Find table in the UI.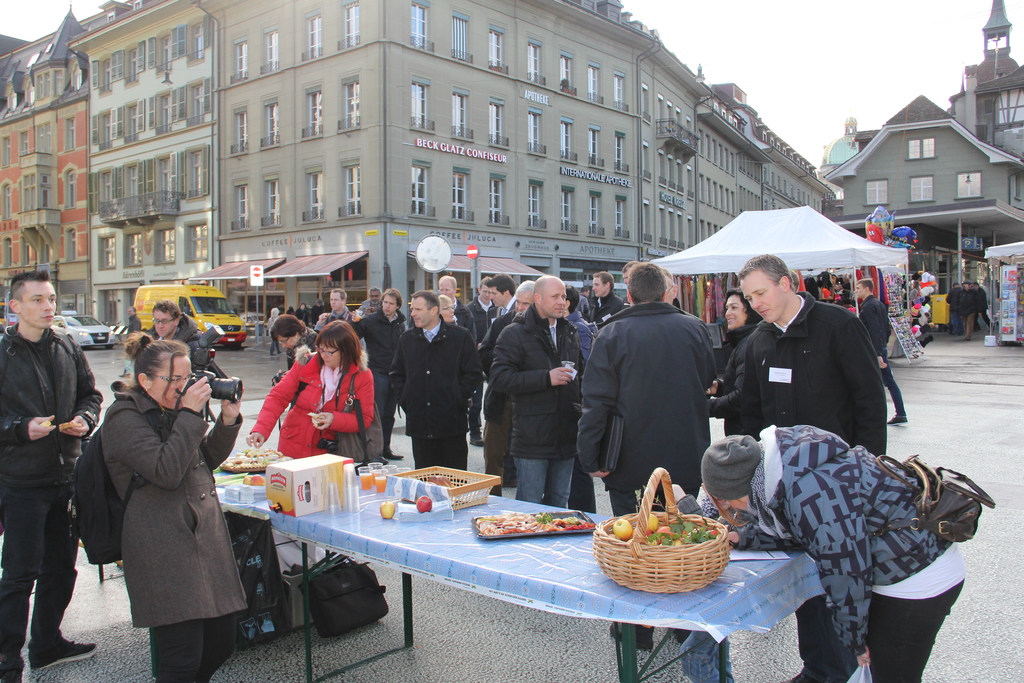
UI element at bbox=[244, 479, 794, 667].
